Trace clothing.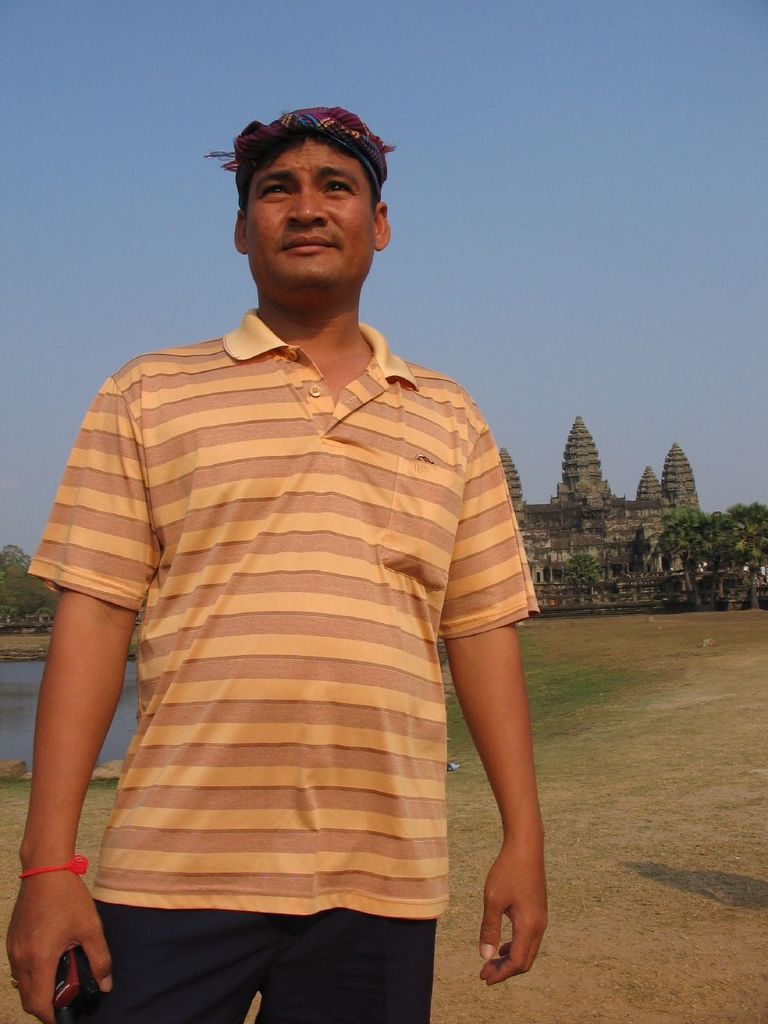
Traced to left=47, top=283, right=530, bottom=978.
